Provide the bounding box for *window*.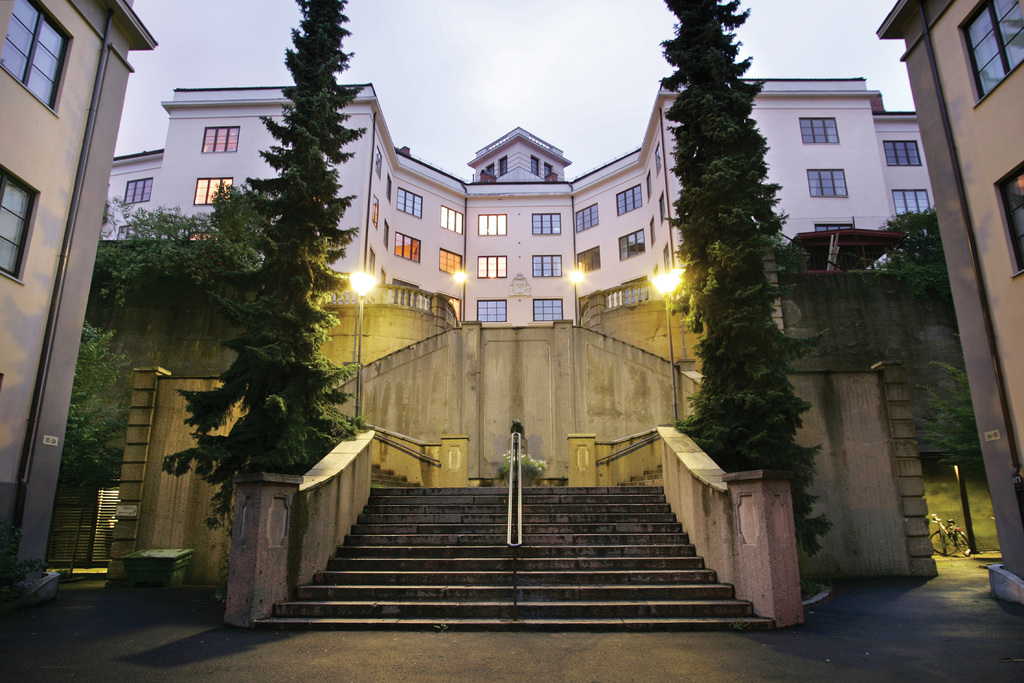
left=614, top=184, right=643, bottom=213.
